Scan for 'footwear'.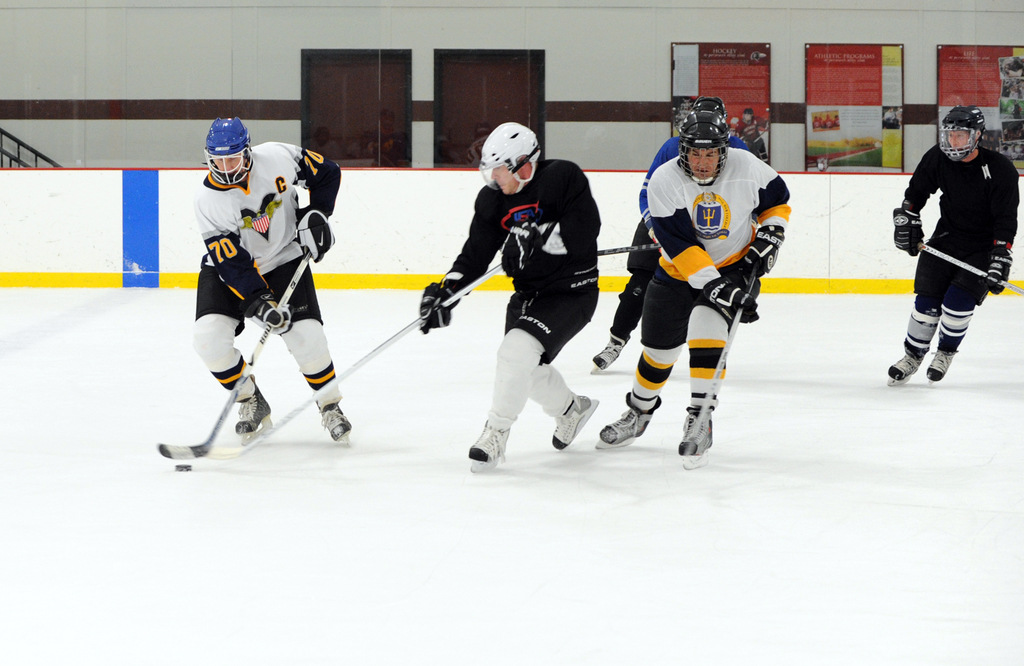
Scan result: <bbox>322, 402, 352, 437</bbox>.
